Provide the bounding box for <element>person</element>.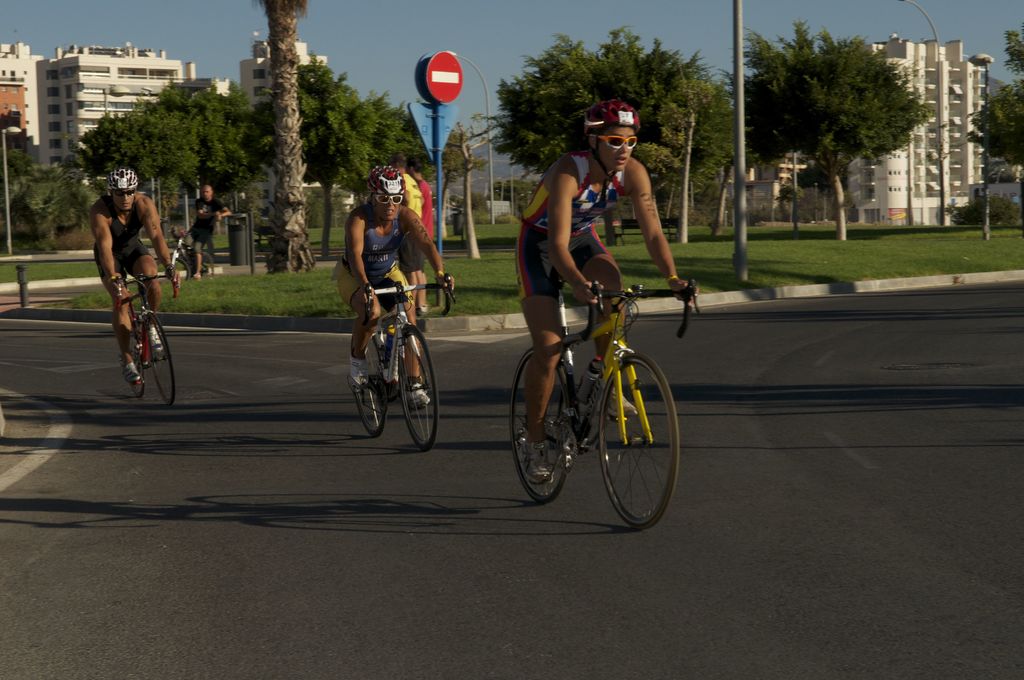
403, 161, 425, 318.
